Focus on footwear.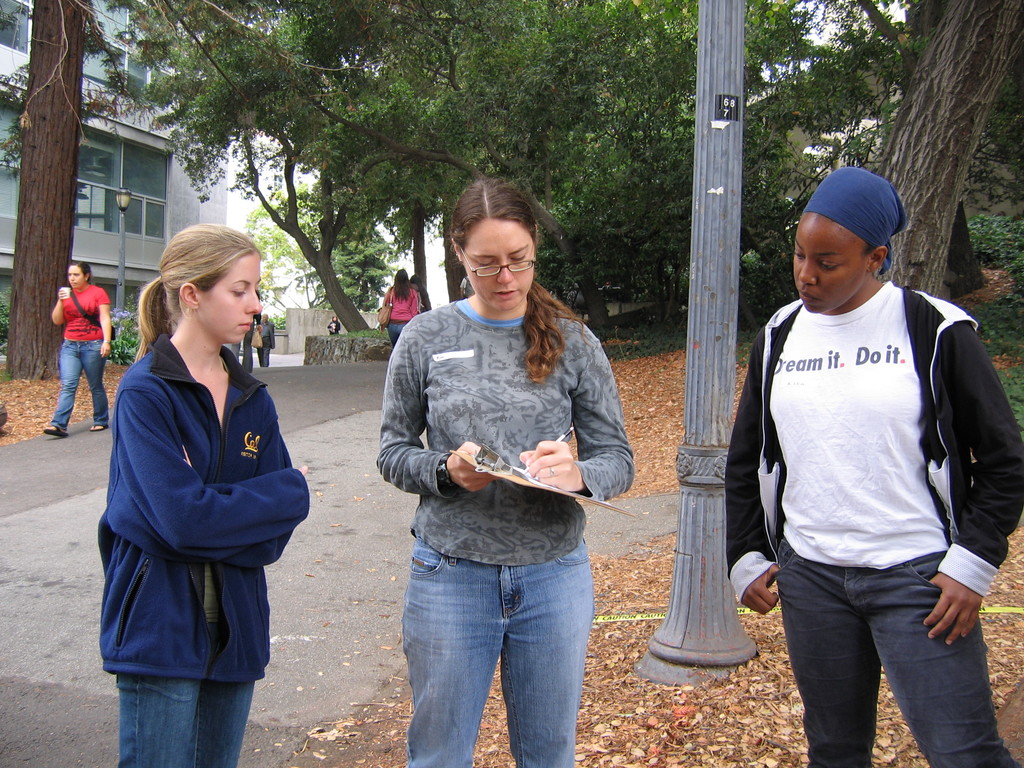
Focused at detection(44, 424, 68, 446).
